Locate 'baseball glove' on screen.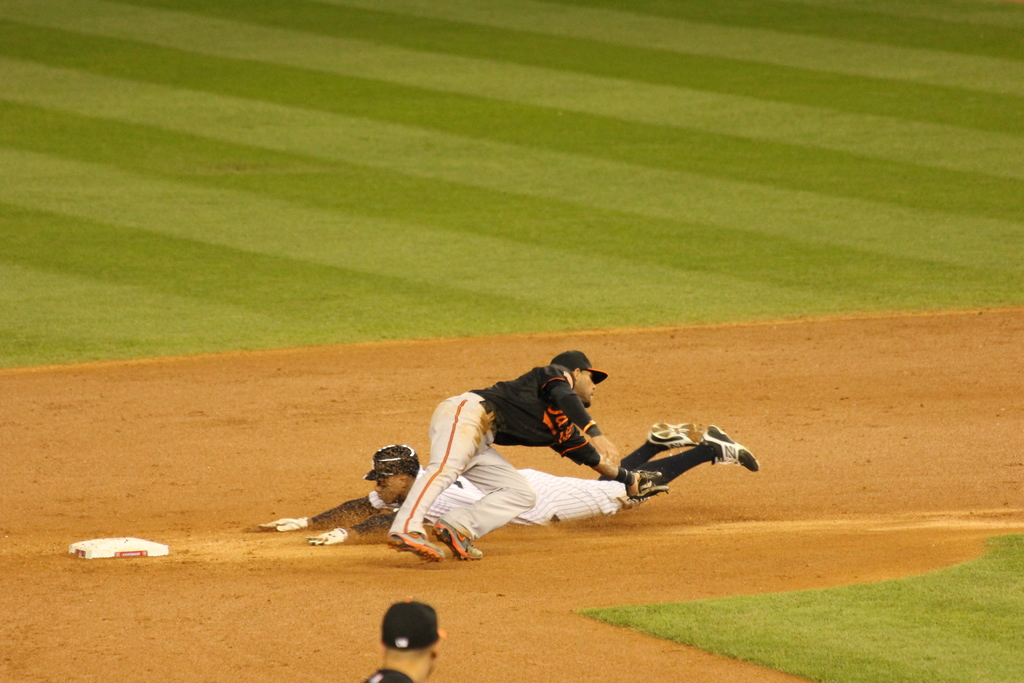
On screen at [257,508,303,533].
